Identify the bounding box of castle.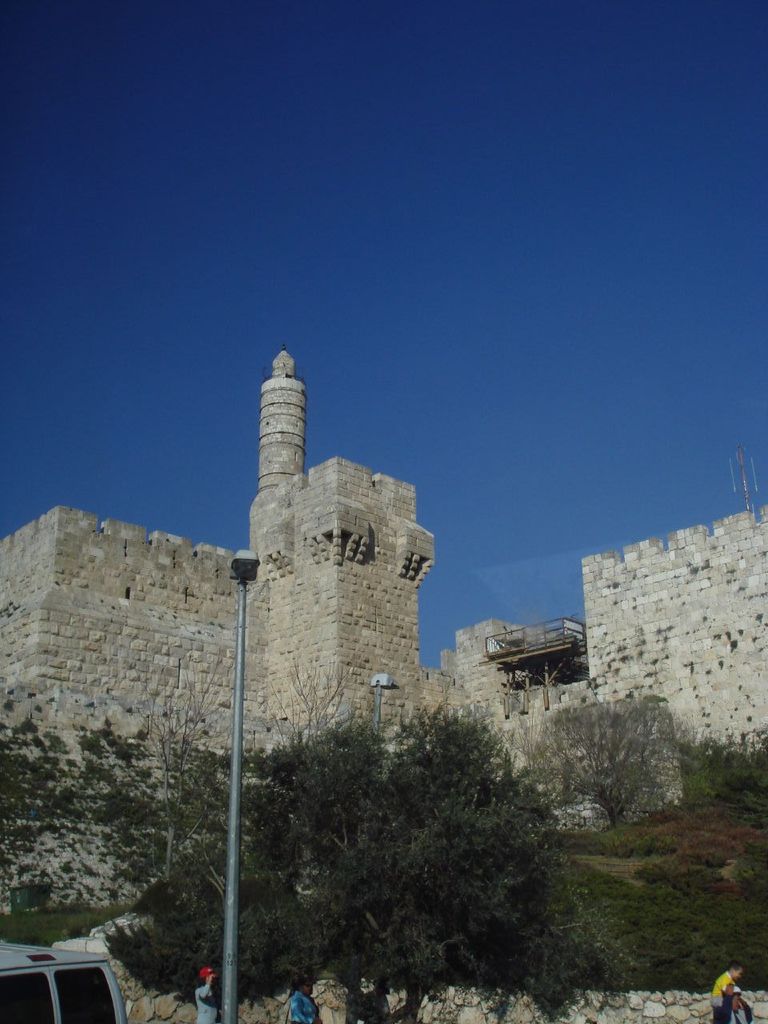
x1=0 y1=346 x2=767 y2=918.
